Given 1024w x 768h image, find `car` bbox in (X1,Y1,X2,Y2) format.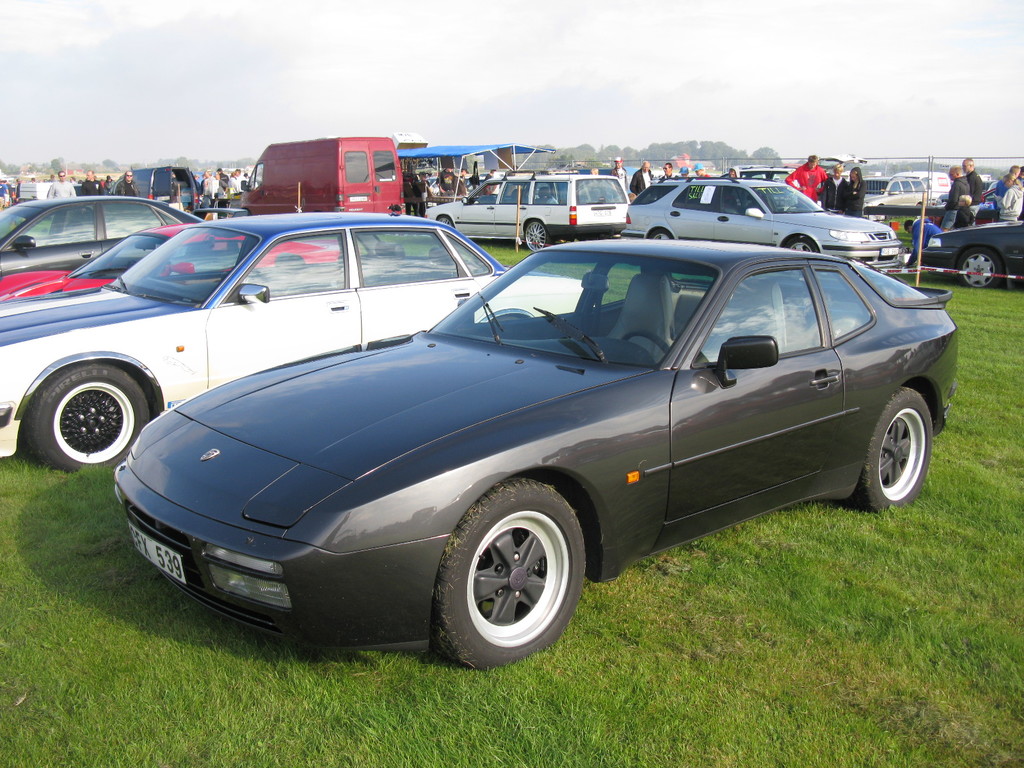
(422,166,630,253).
